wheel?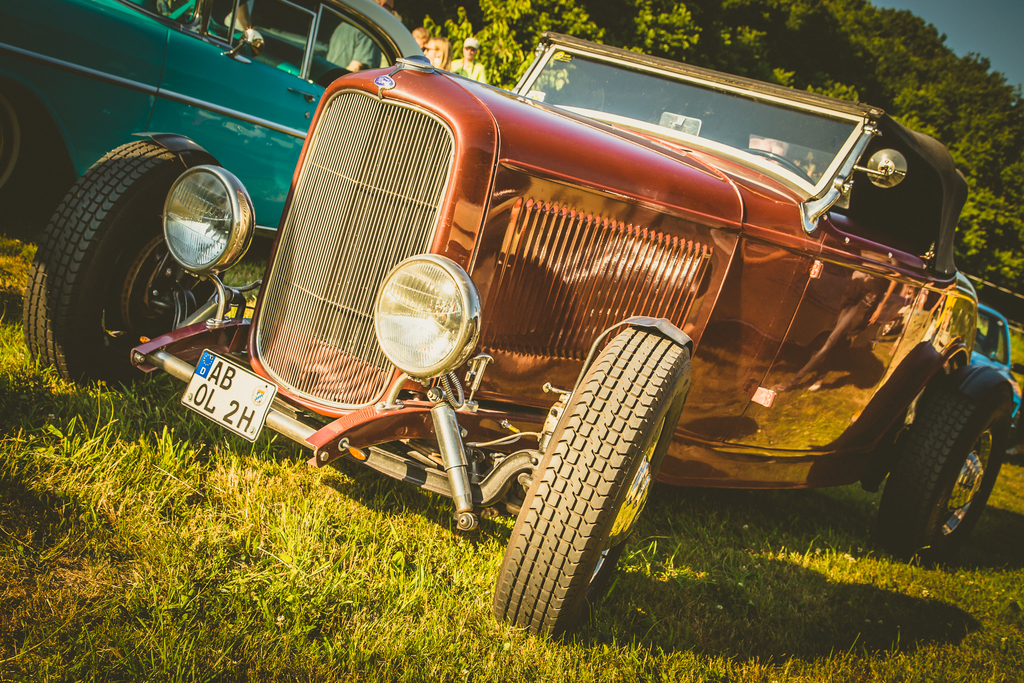
select_region(0, 86, 40, 231)
